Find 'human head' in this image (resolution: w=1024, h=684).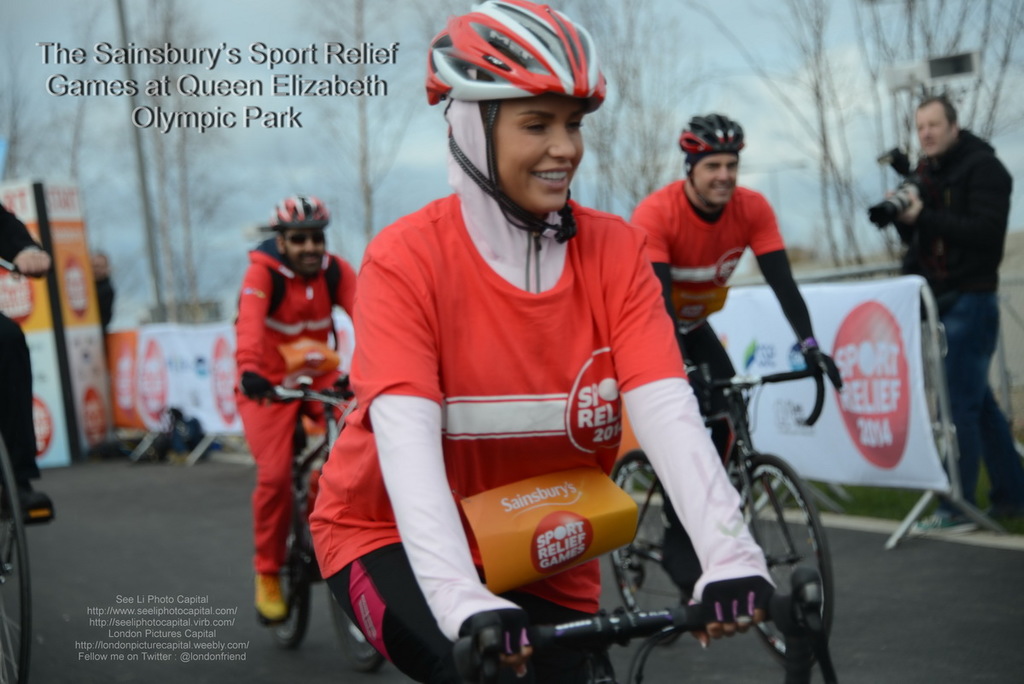
select_region(445, 0, 606, 216).
